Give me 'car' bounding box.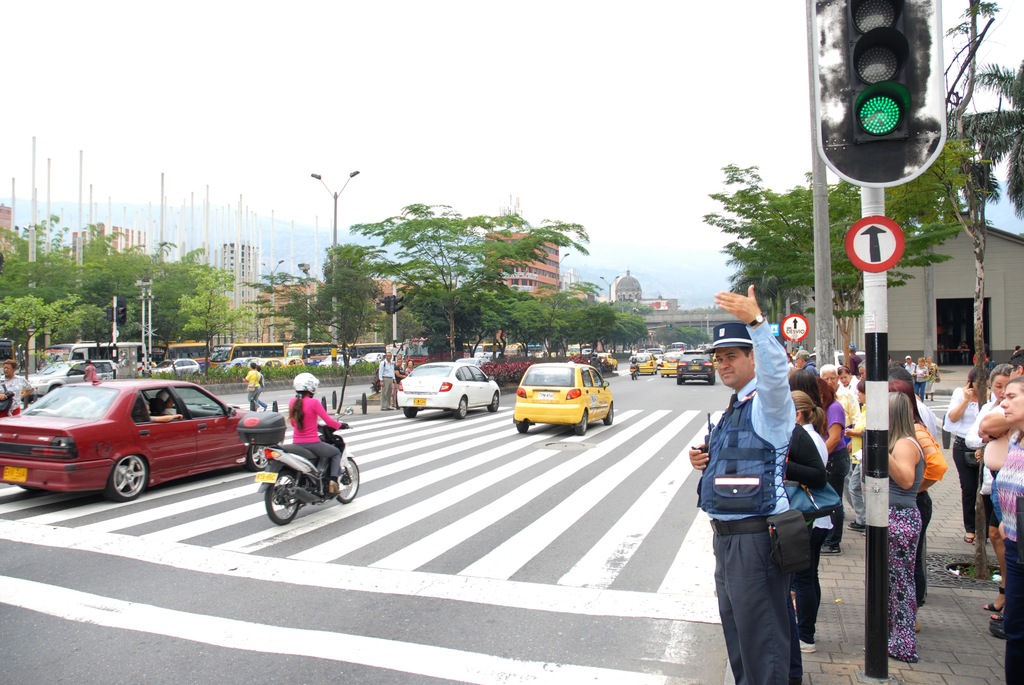
31,359,120,398.
